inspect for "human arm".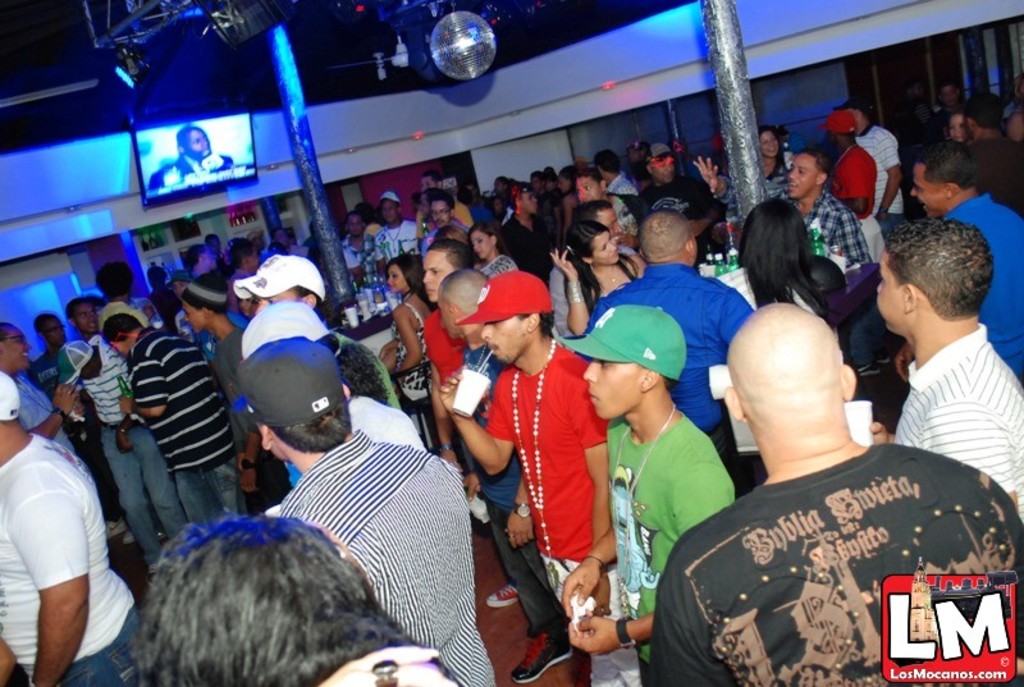
Inspection: 342 247 366 292.
